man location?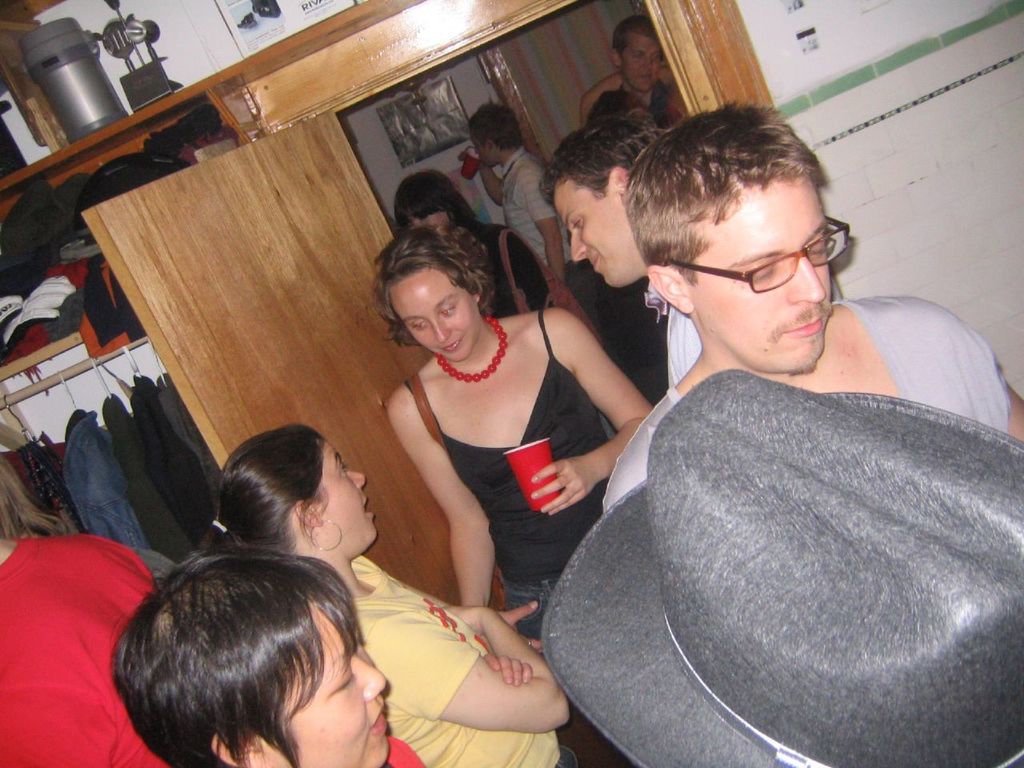
(0,538,167,766)
